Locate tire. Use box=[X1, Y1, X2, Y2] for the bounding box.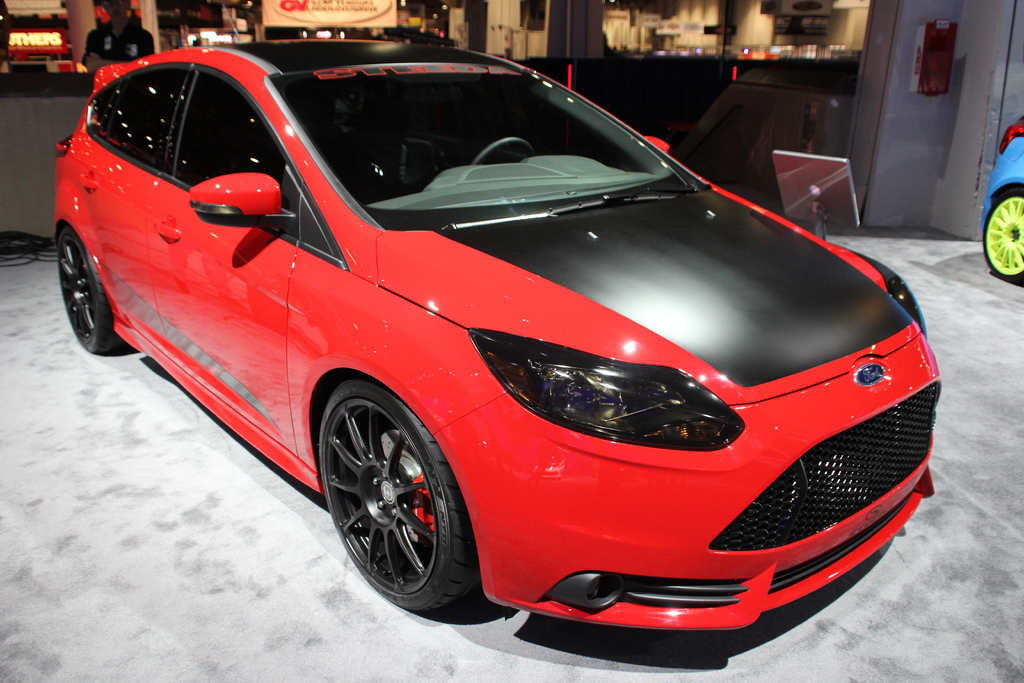
box=[307, 383, 472, 624].
